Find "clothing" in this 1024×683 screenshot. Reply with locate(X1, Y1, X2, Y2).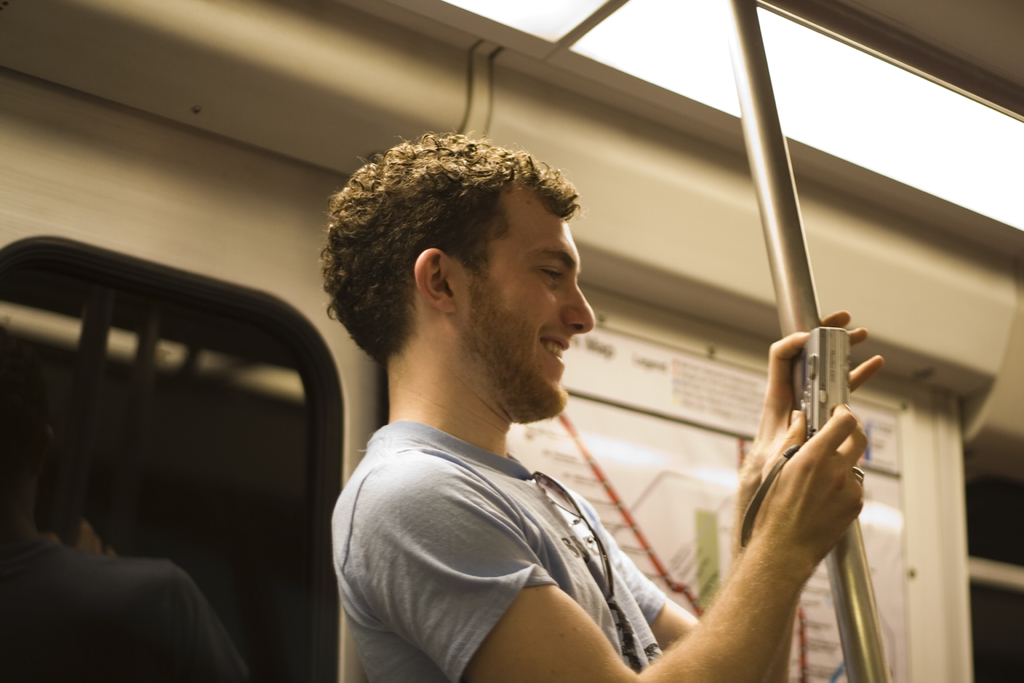
locate(321, 340, 676, 675).
